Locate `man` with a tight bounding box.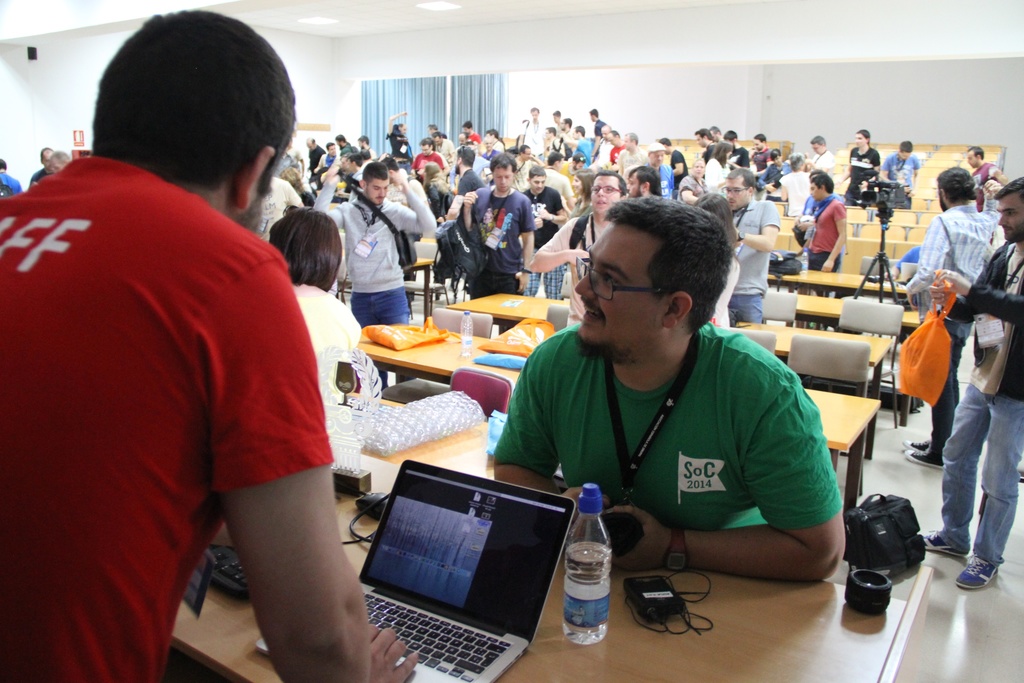
{"x1": 458, "y1": 123, "x2": 480, "y2": 144}.
